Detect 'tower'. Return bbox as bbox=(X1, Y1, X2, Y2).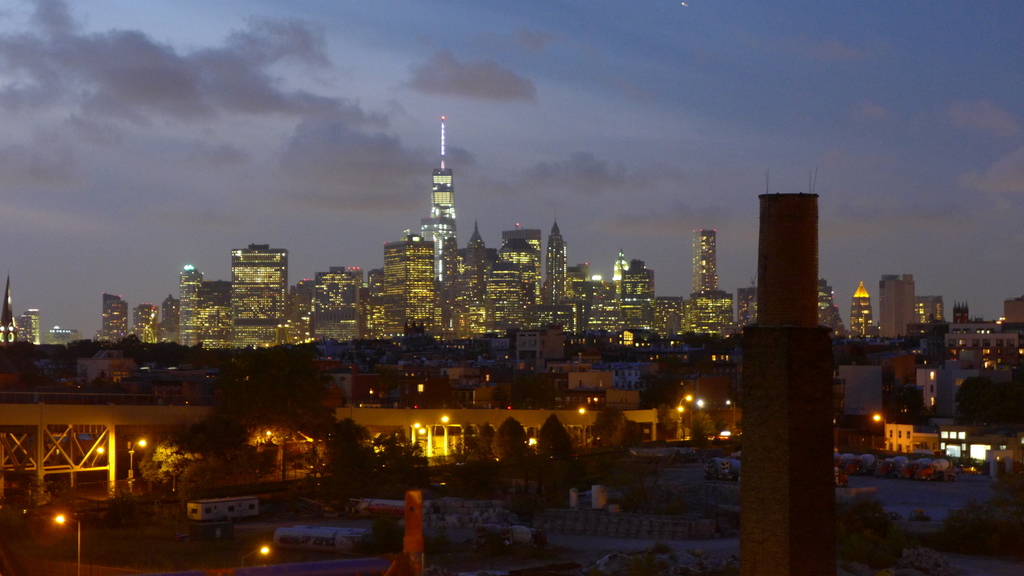
bbox=(423, 115, 460, 284).
